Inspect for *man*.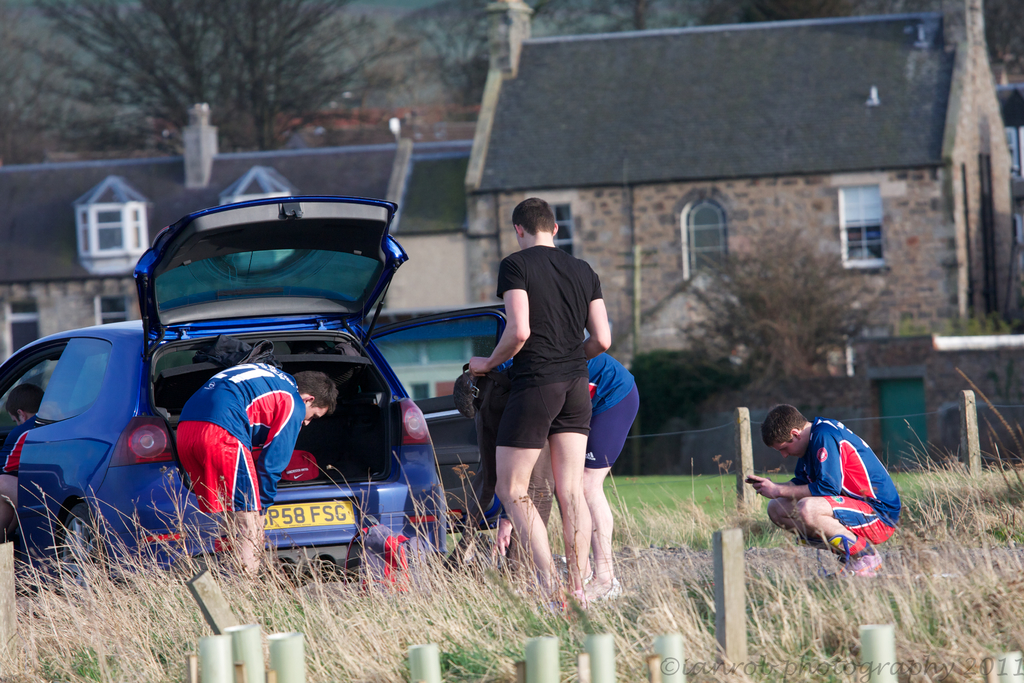
Inspection: [x1=452, y1=349, x2=637, y2=603].
